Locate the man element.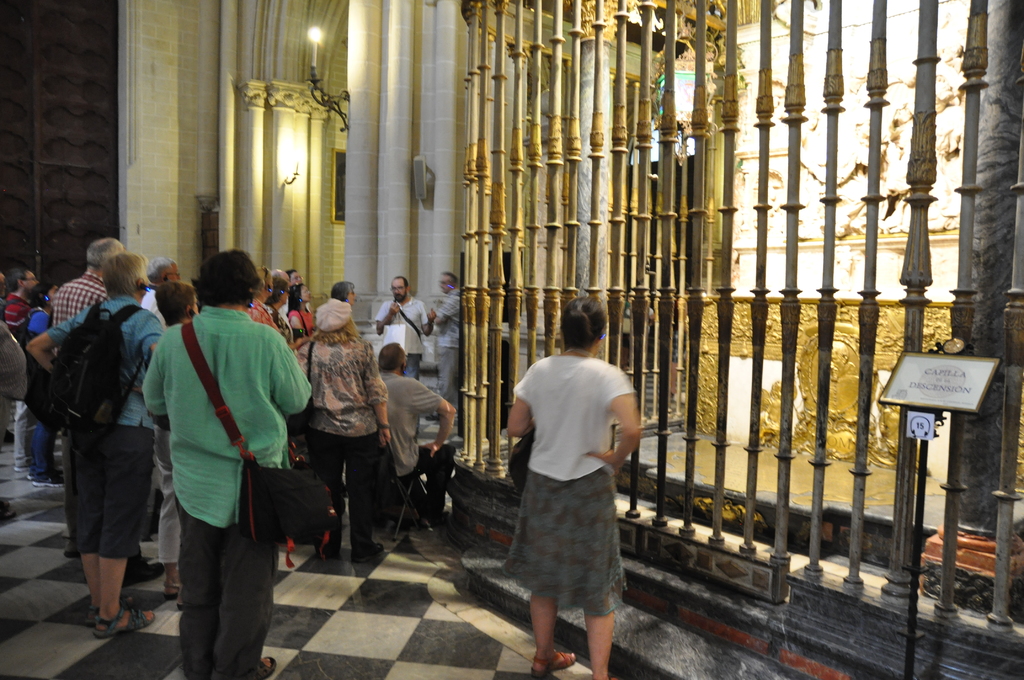
Element bbox: 147 263 310 679.
